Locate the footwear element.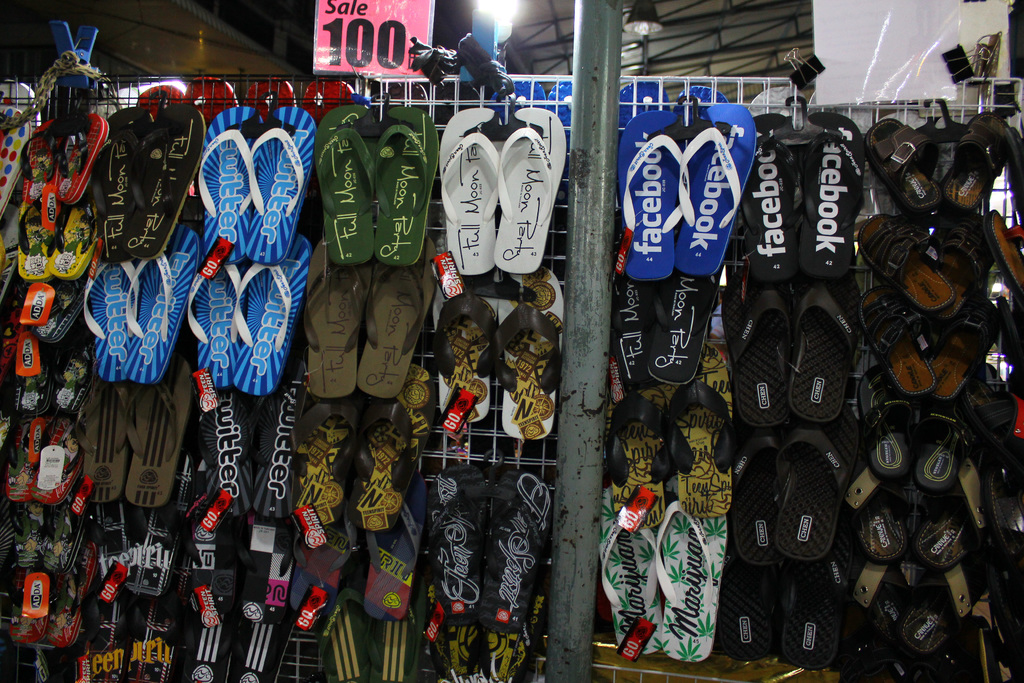
Element bbox: [851, 113, 953, 234].
